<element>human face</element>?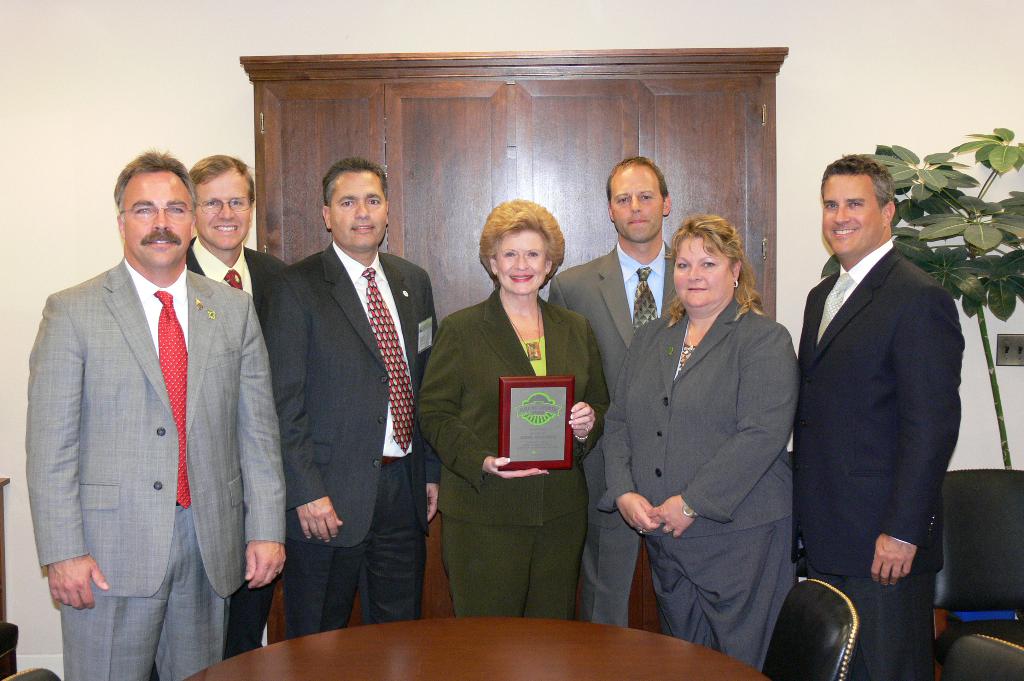
{"left": 673, "top": 236, "right": 732, "bottom": 307}
